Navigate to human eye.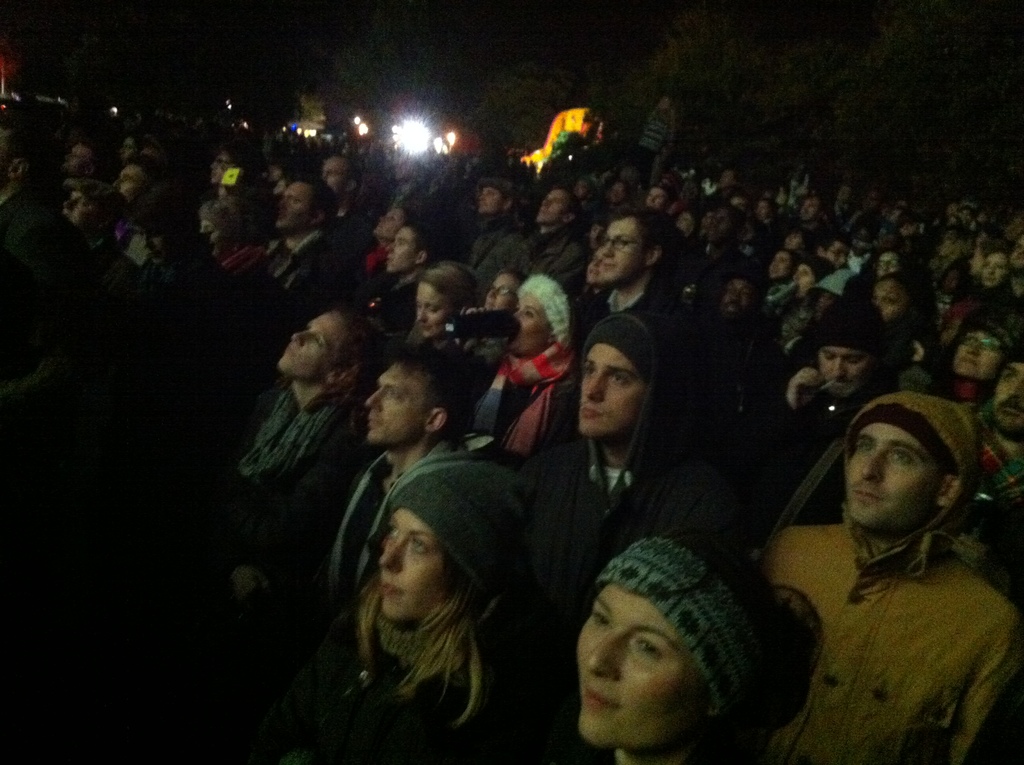
Navigation target: [x1=986, y1=339, x2=998, y2=348].
